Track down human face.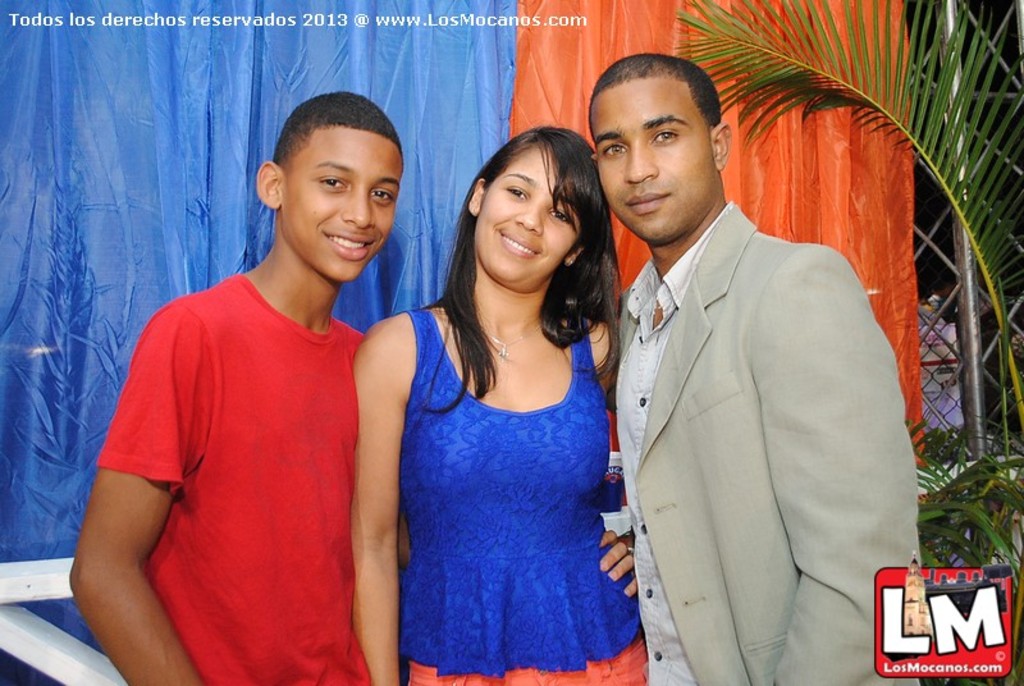
Tracked to locate(477, 143, 581, 279).
